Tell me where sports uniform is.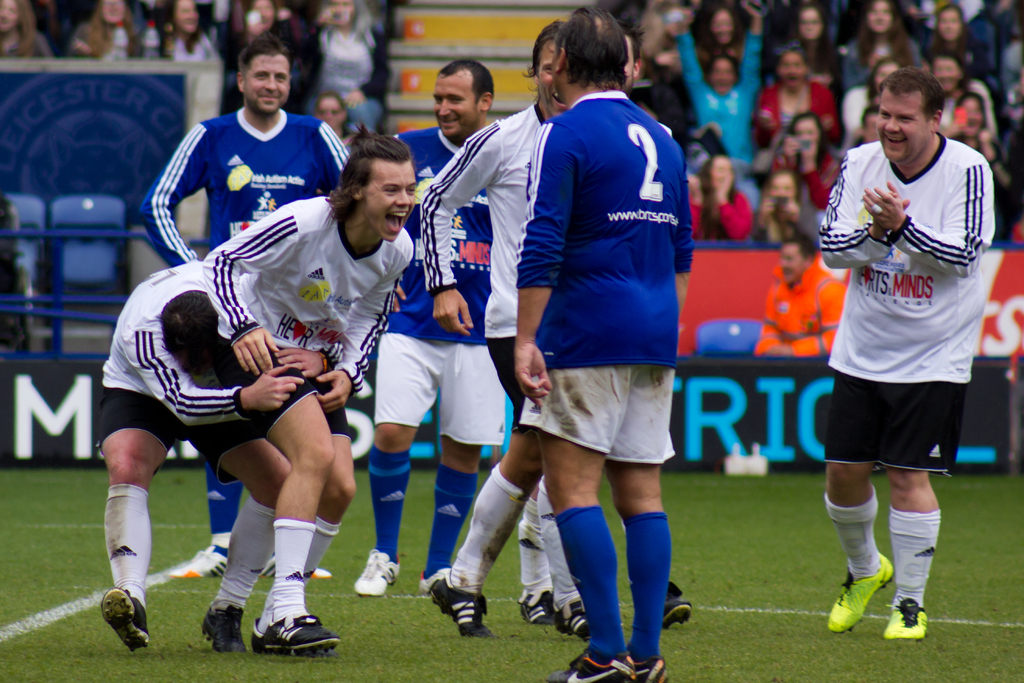
sports uniform is at rect(407, 95, 598, 620).
